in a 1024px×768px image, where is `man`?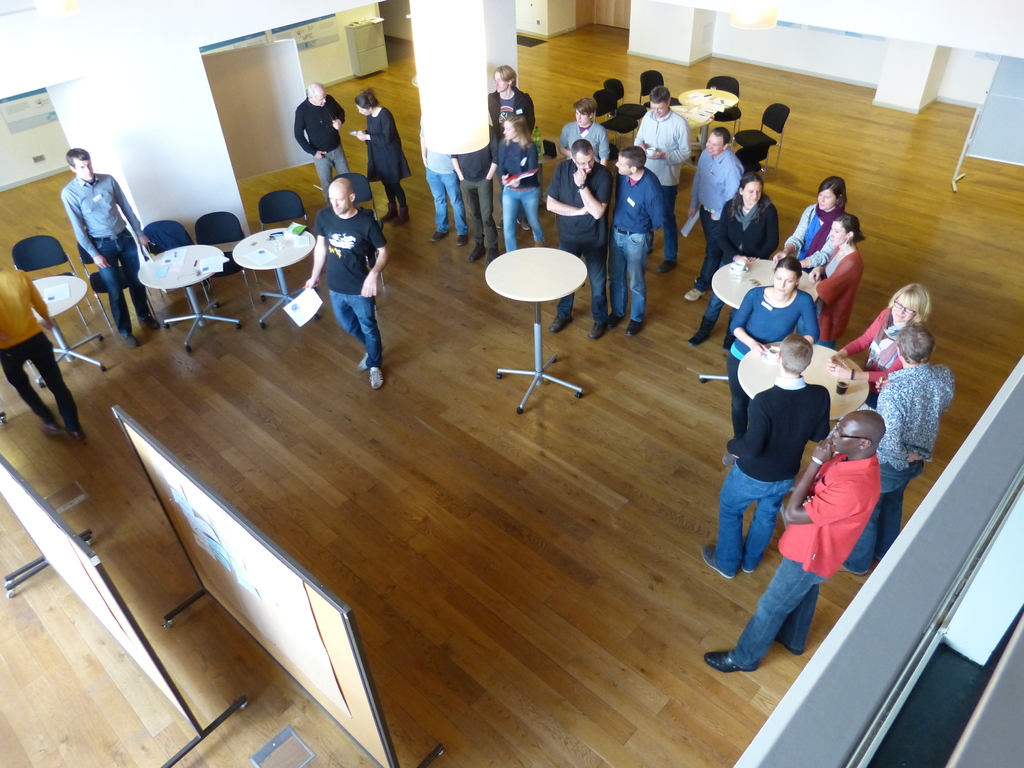
{"left": 697, "top": 335, "right": 828, "bottom": 579}.
